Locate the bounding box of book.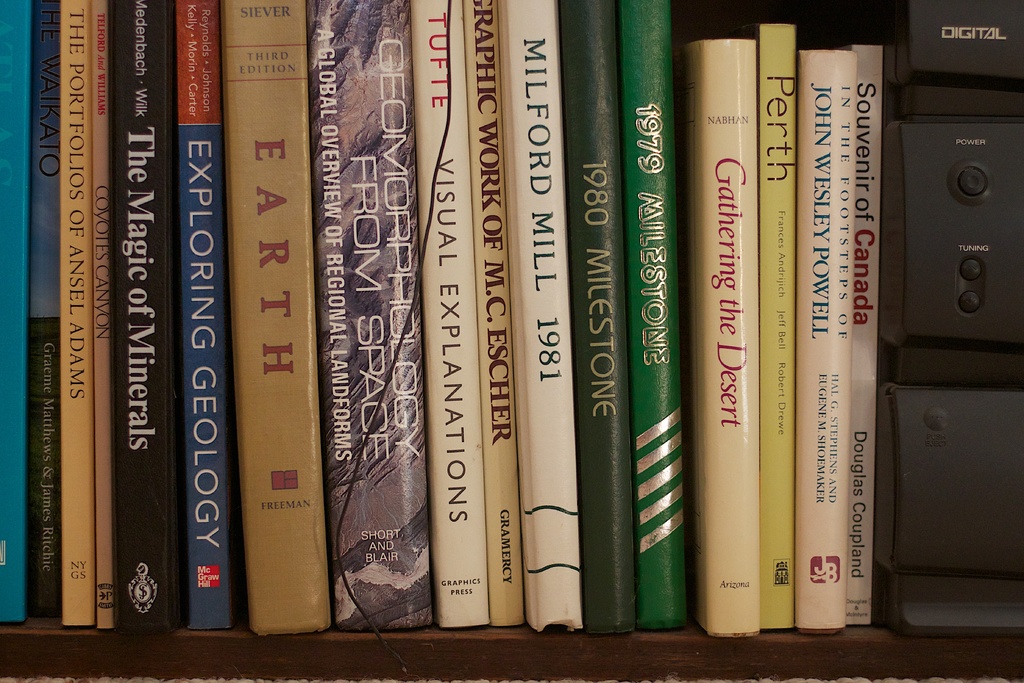
Bounding box: (left=0, top=0, right=28, bottom=631).
